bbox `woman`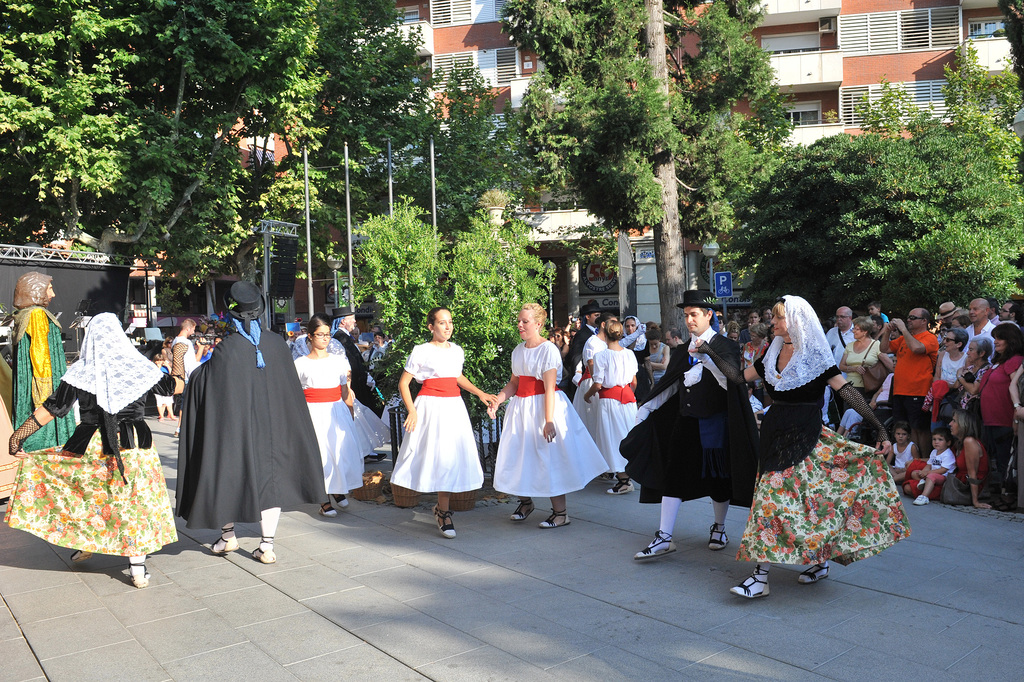
[left=569, top=309, right=614, bottom=449]
